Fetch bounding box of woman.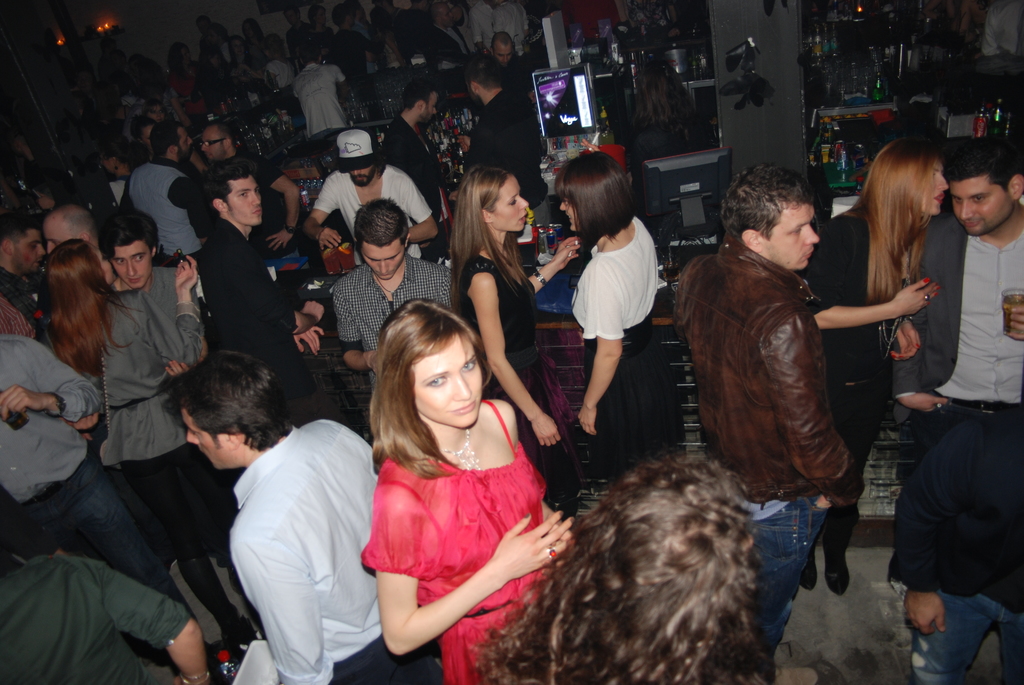
Bbox: 480,447,767,684.
